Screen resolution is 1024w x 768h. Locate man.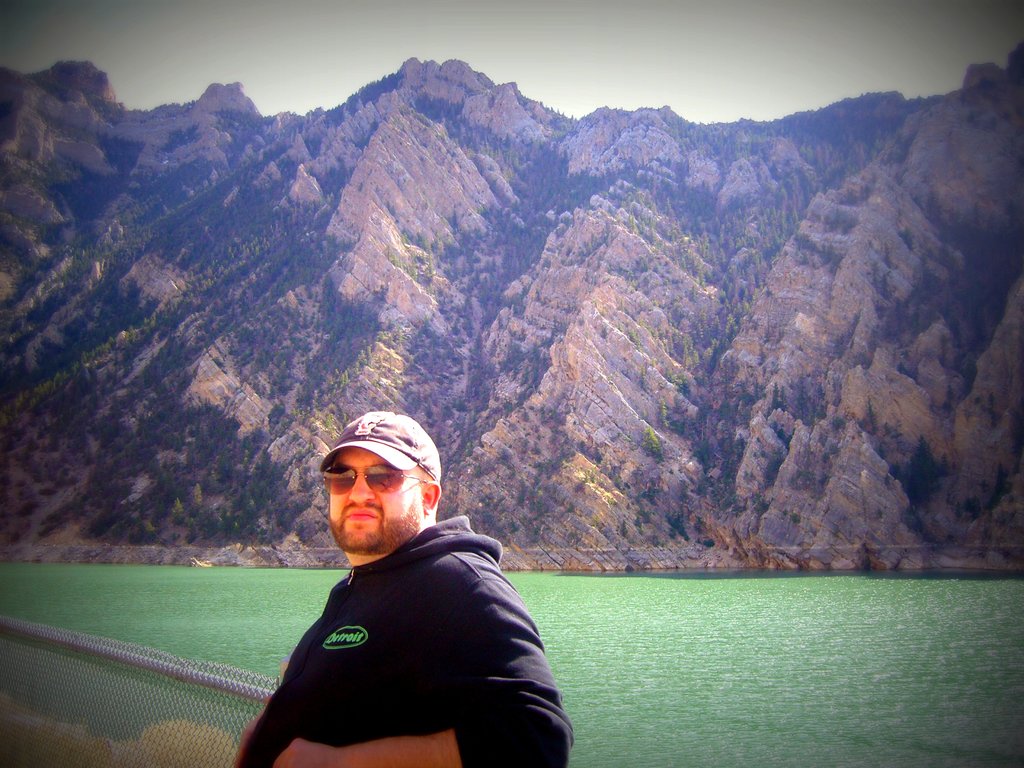
select_region(217, 385, 566, 756).
